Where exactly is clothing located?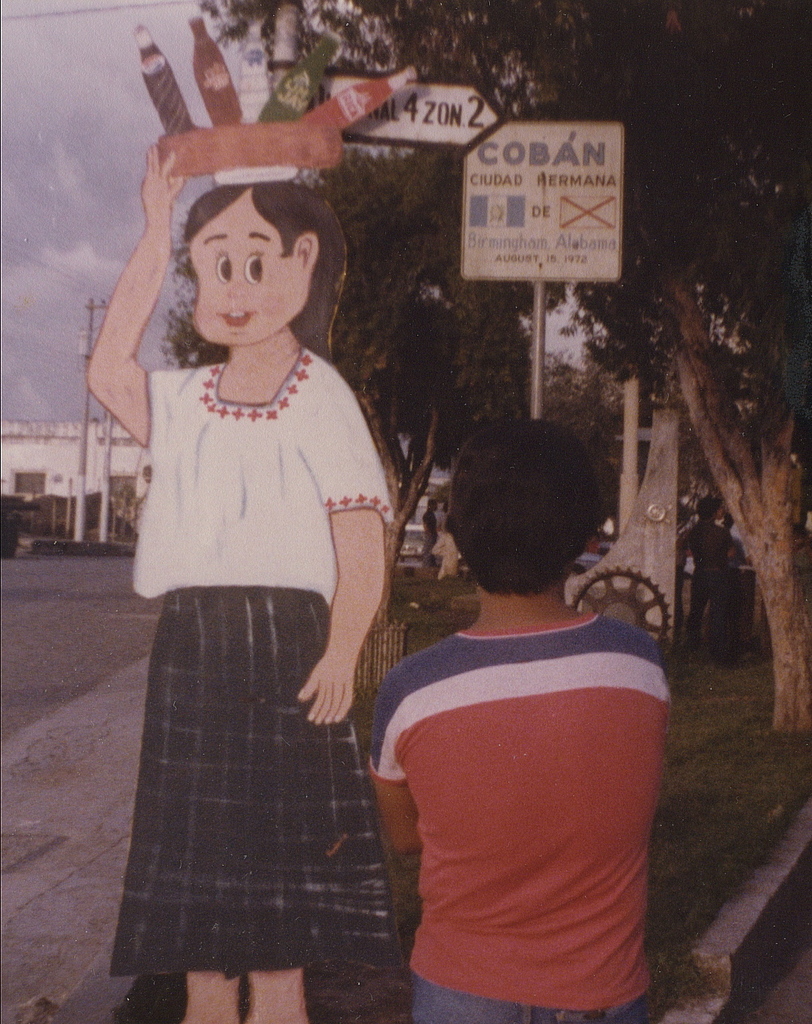
Its bounding box is <box>111,343,401,978</box>.
